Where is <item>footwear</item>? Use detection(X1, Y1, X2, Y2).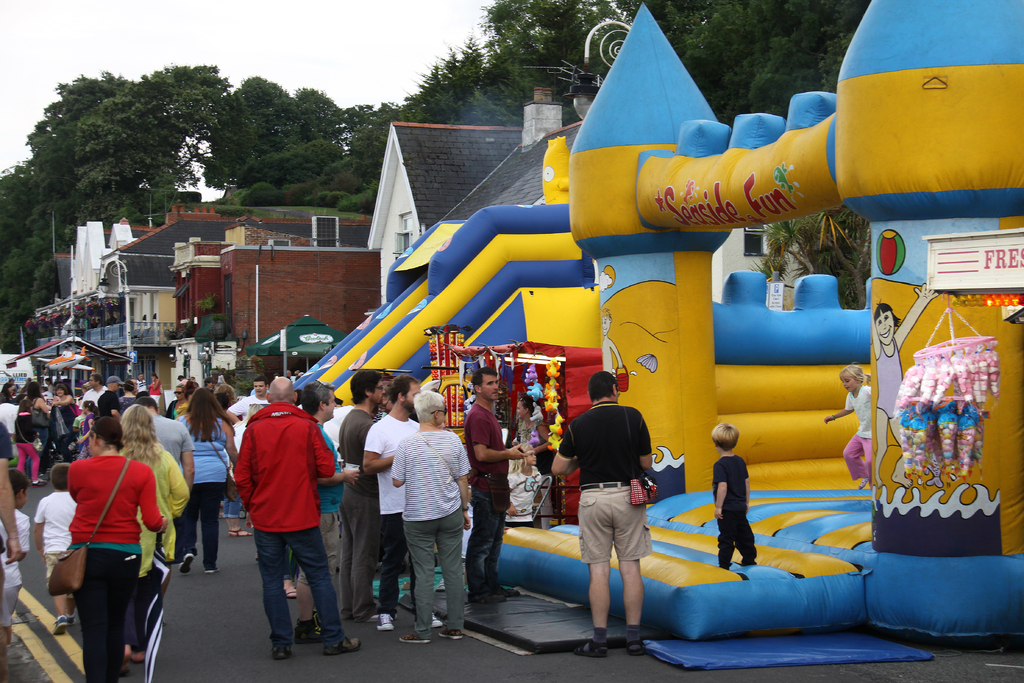
detection(321, 636, 362, 655).
